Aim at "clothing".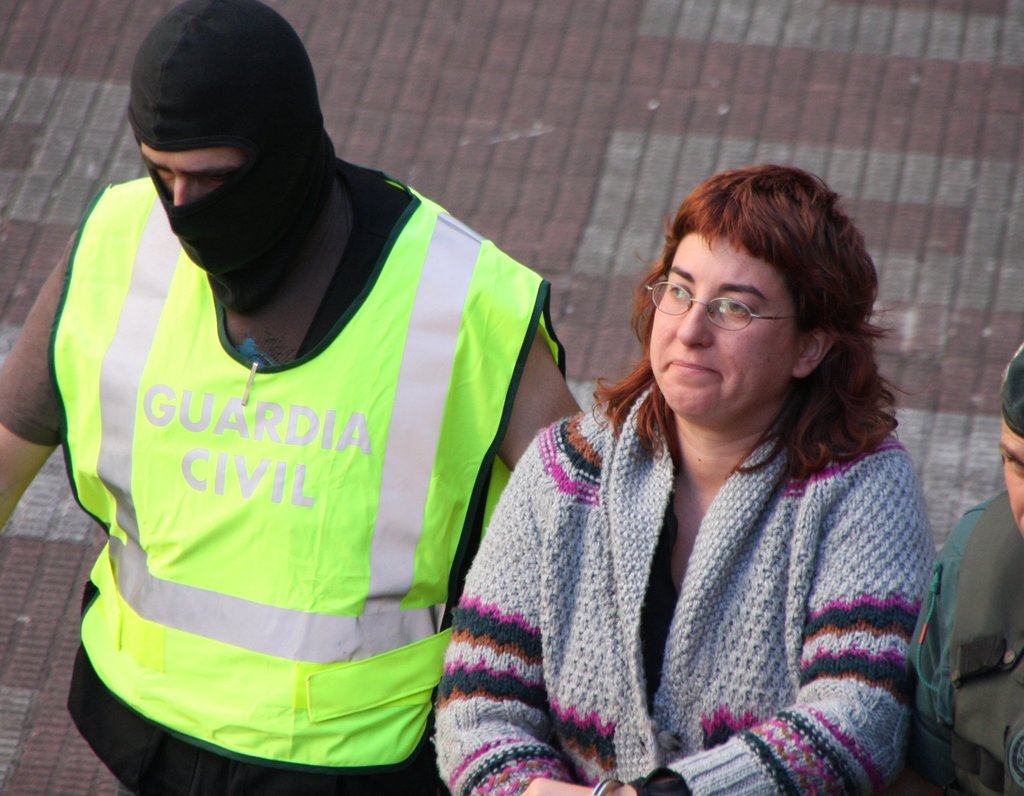
Aimed at detection(35, 138, 535, 758).
